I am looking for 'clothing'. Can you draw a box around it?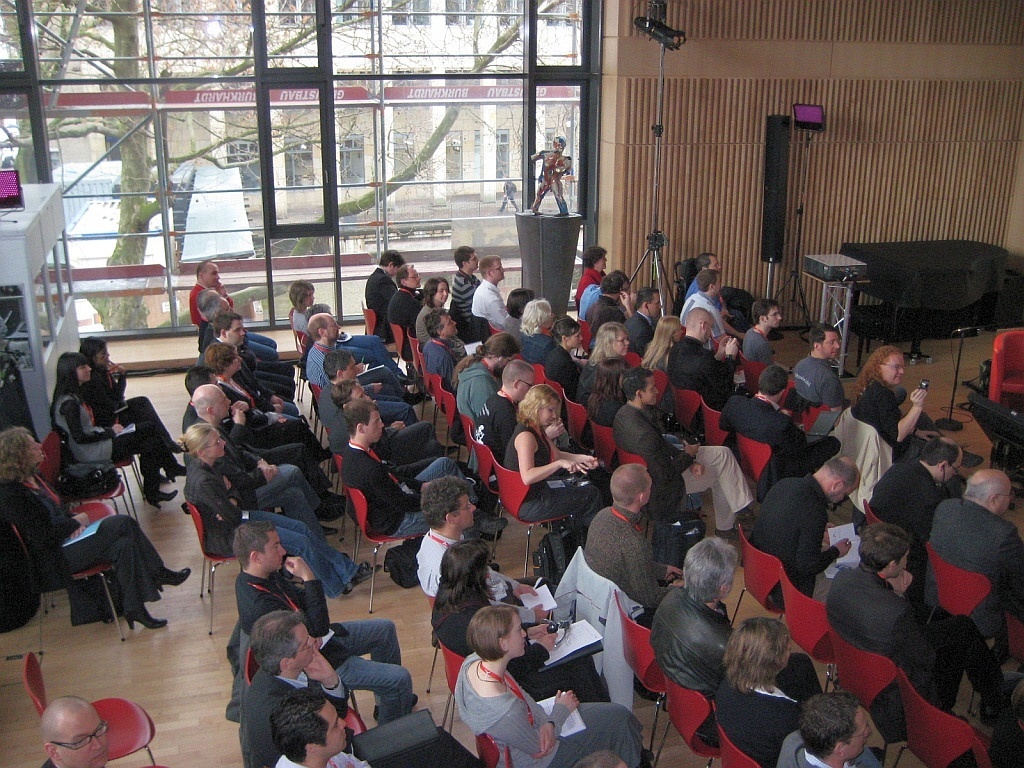
Sure, the bounding box is crop(249, 667, 350, 767).
